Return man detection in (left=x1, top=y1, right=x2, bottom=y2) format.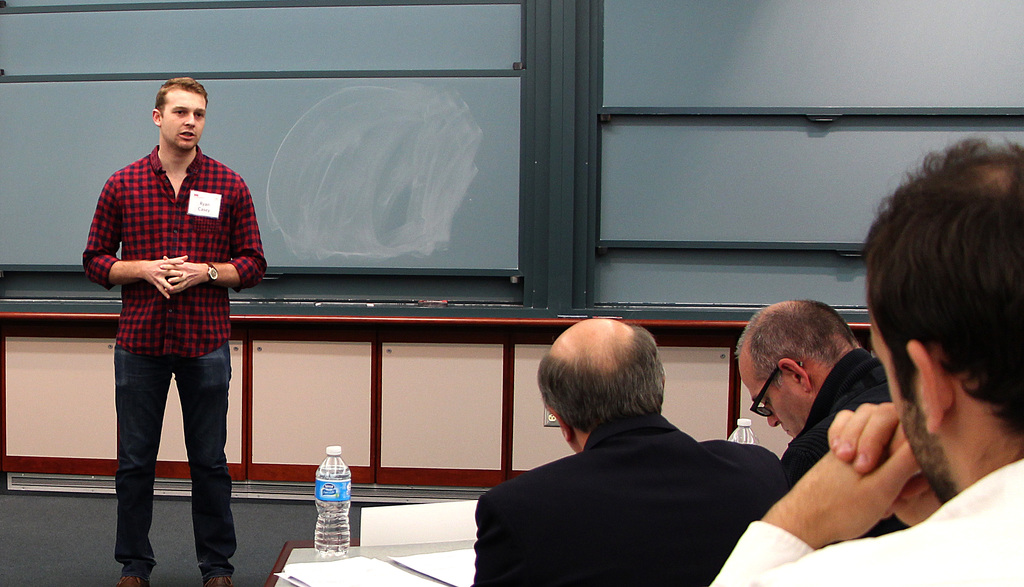
(left=85, top=90, right=256, bottom=560).
